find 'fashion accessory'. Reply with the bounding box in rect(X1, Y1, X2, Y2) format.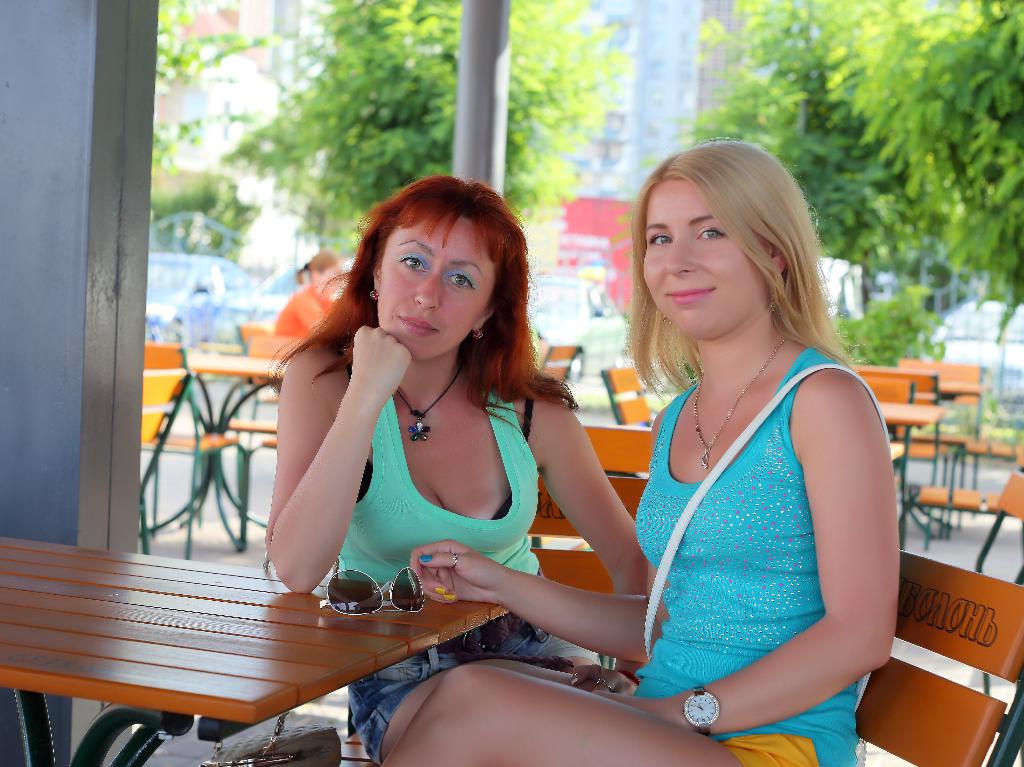
rect(366, 288, 381, 303).
